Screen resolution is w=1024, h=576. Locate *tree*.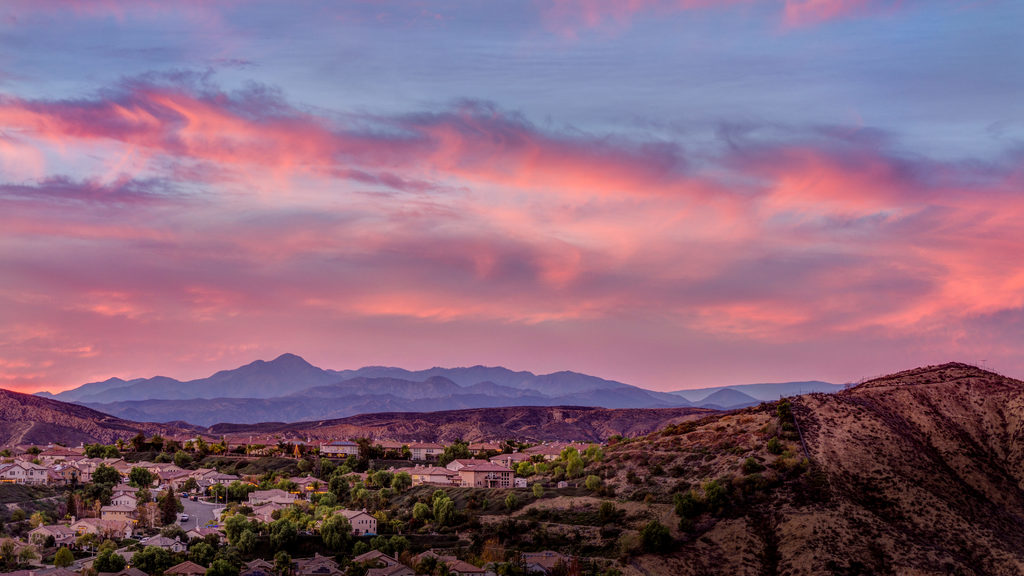
[438, 440, 472, 470].
